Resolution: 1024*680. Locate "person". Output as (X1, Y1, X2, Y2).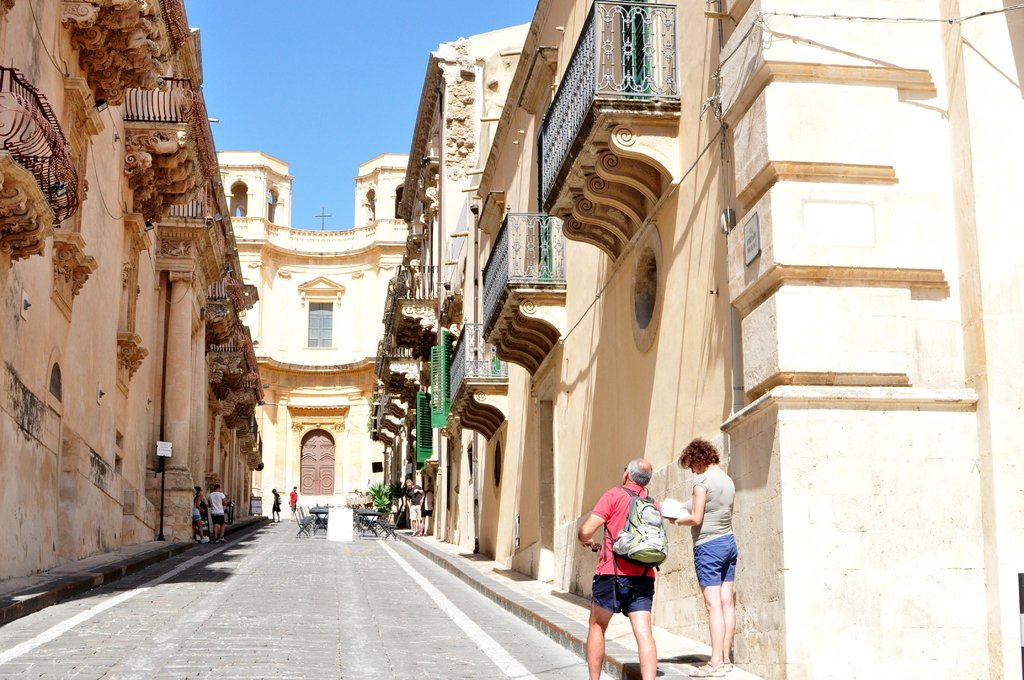
(271, 487, 280, 523).
